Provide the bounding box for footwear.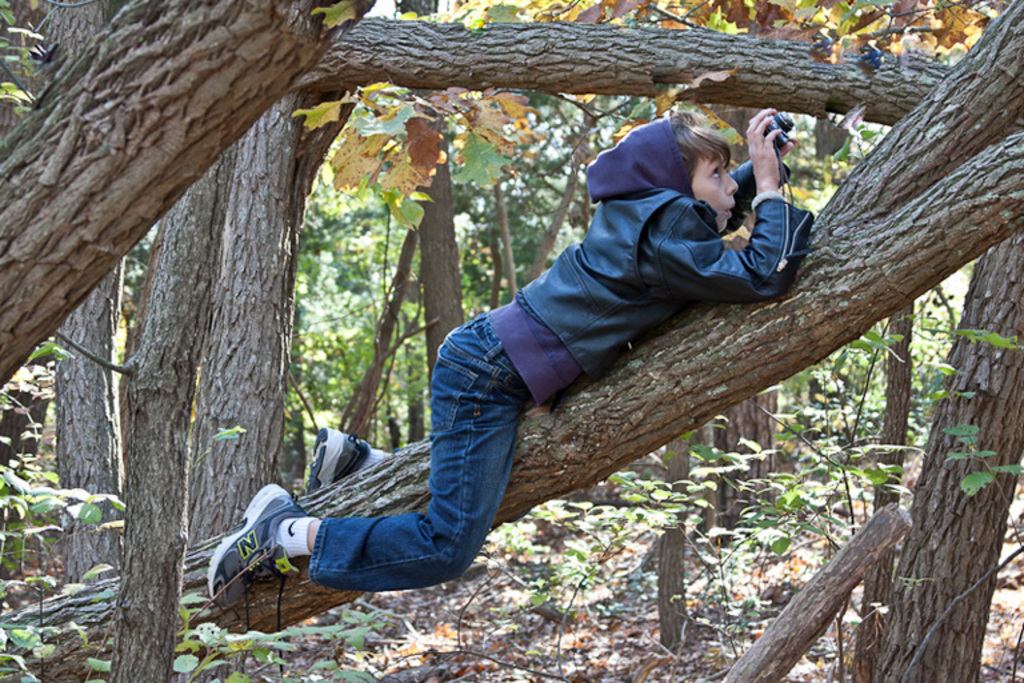
225, 494, 311, 588.
